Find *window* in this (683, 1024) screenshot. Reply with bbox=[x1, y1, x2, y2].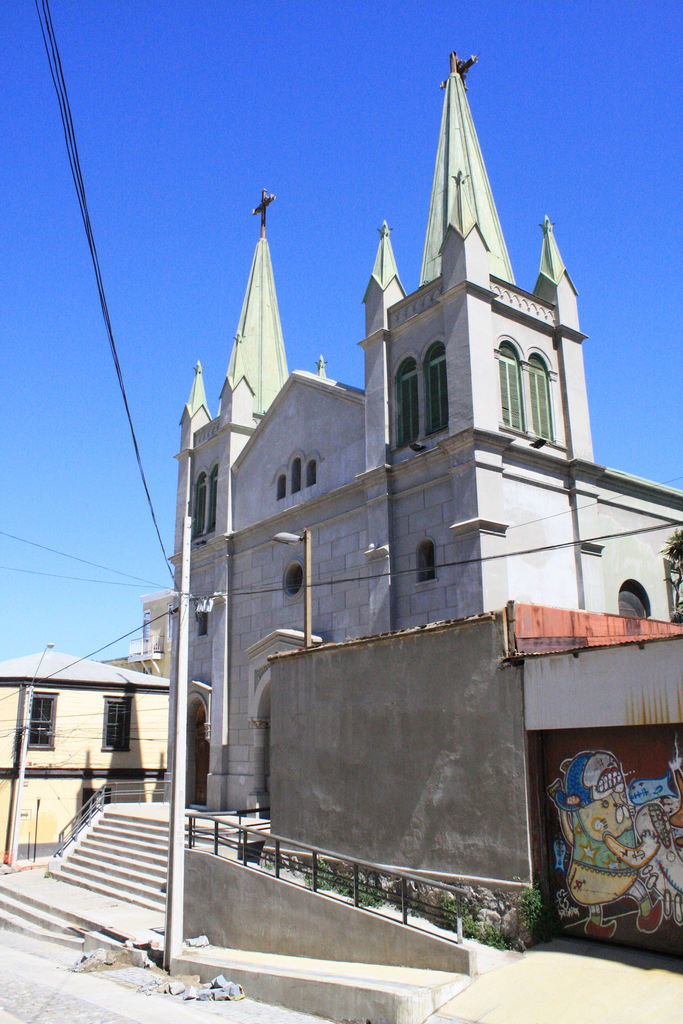
bbox=[491, 335, 525, 433].
